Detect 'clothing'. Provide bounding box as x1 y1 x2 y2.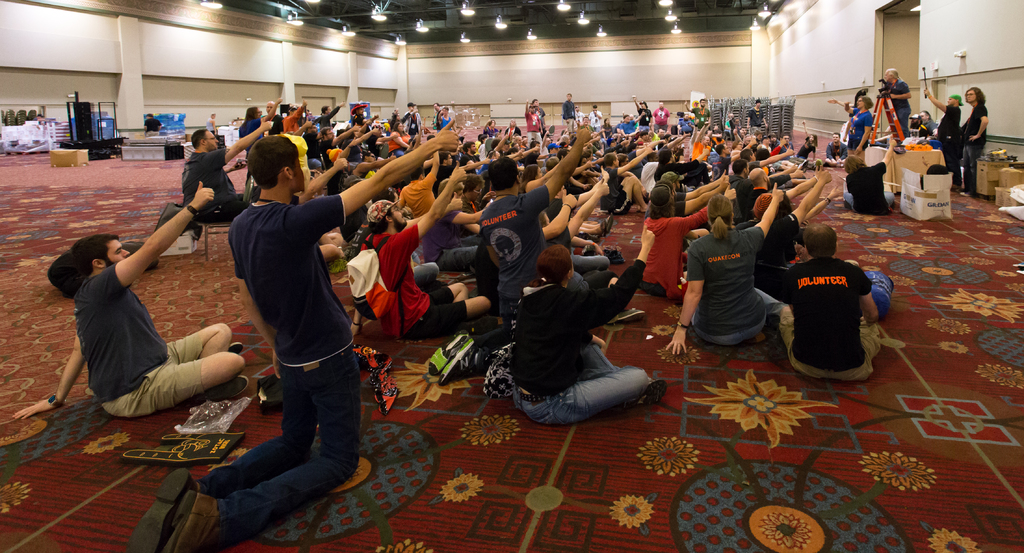
220 150 355 509.
